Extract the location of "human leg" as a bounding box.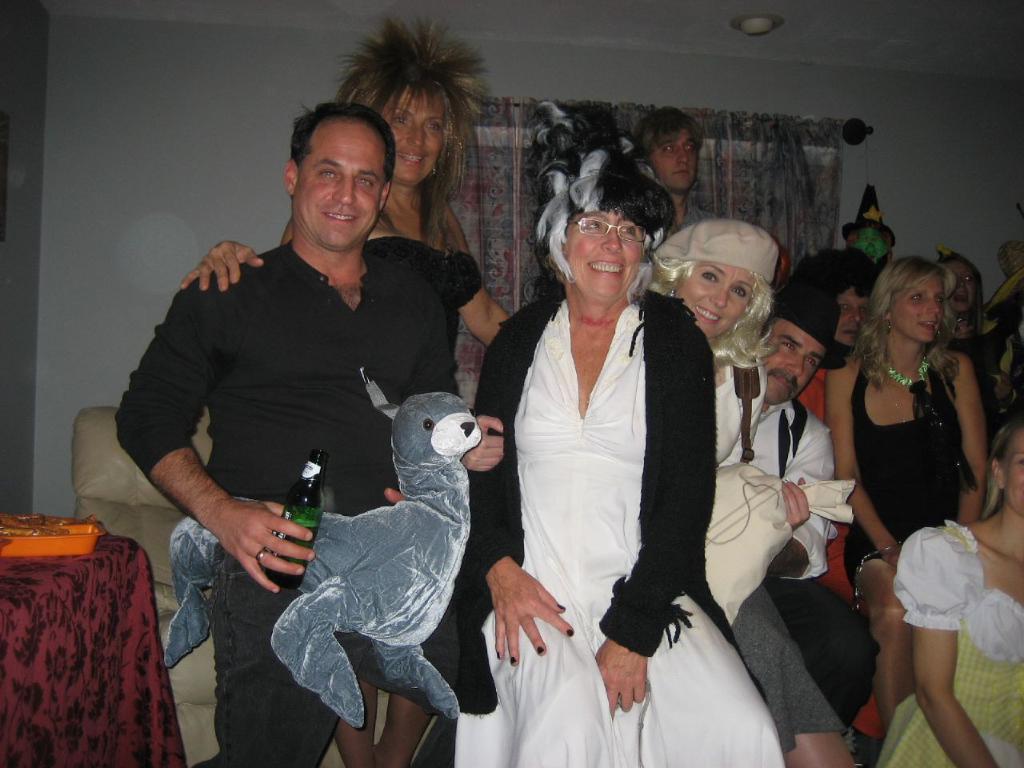
(left=374, top=610, right=450, bottom=767).
